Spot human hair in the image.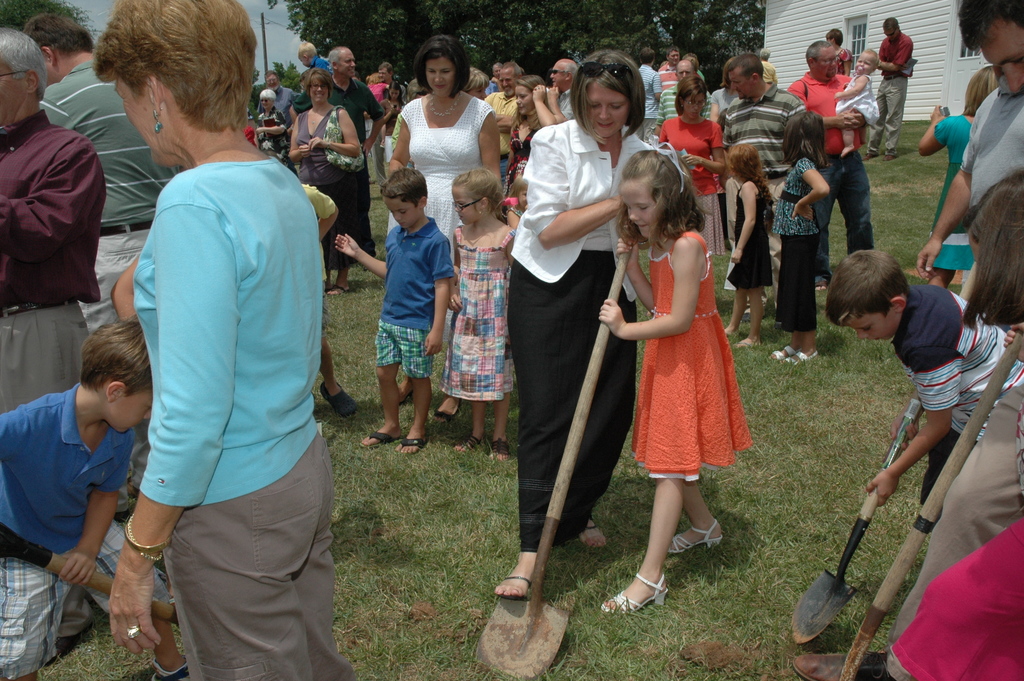
human hair found at bbox=[674, 72, 711, 115].
